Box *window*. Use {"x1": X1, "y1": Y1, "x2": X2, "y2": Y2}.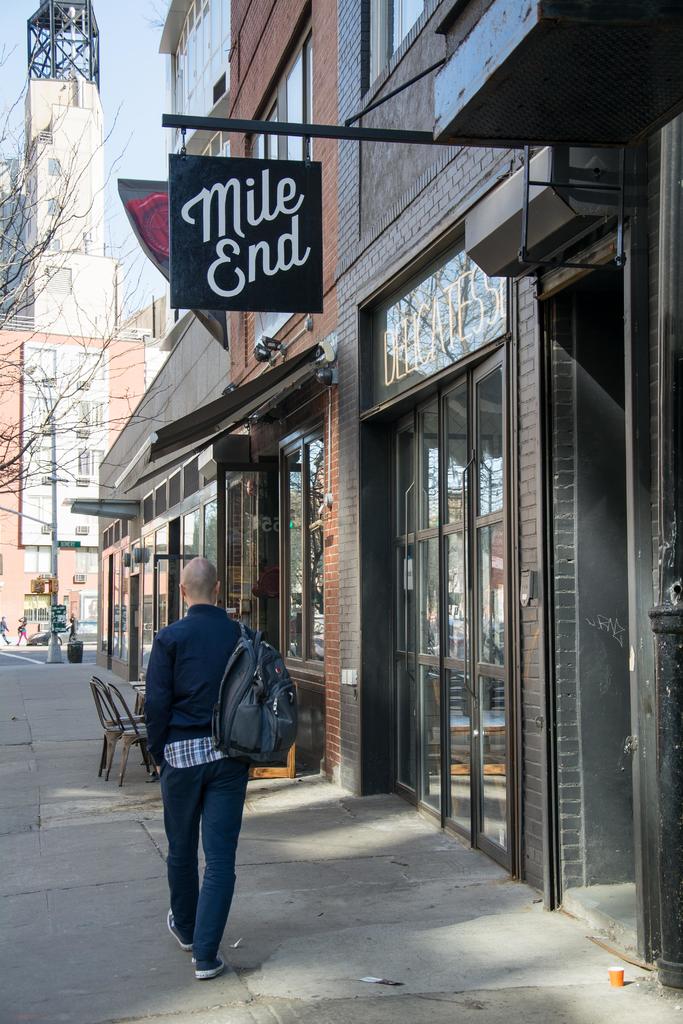
{"x1": 363, "y1": 0, "x2": 445, "y2": 92}.
